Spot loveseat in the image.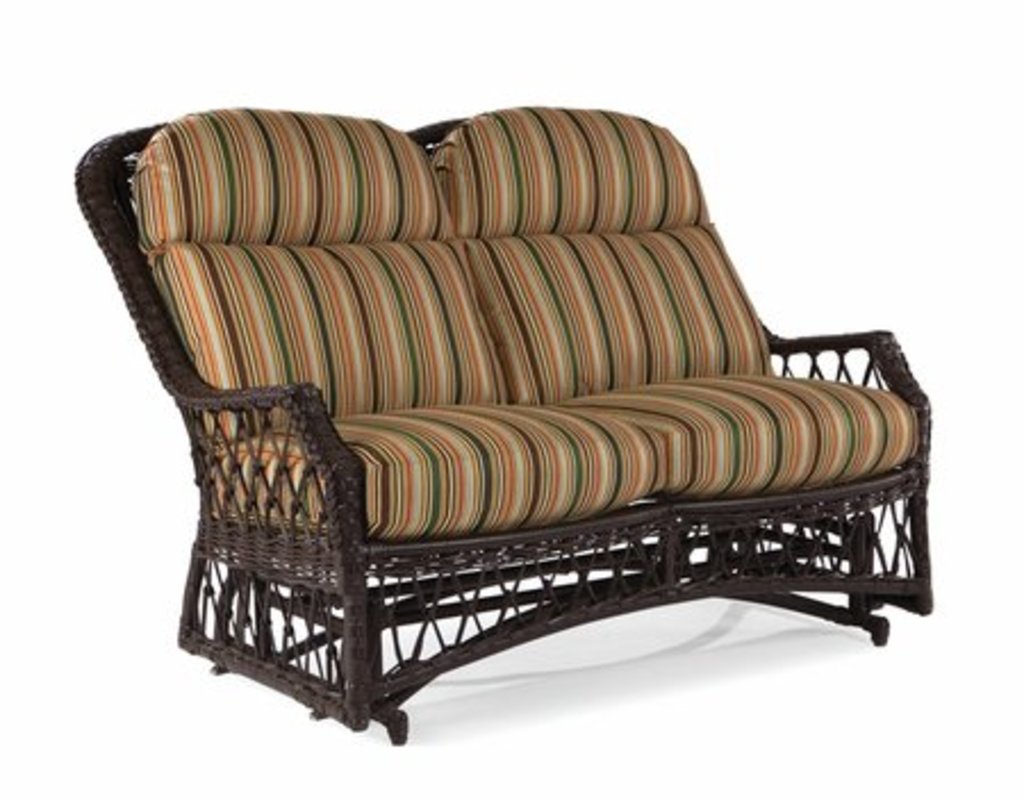
loveseat found at locate(27, 73, 910, 724).
